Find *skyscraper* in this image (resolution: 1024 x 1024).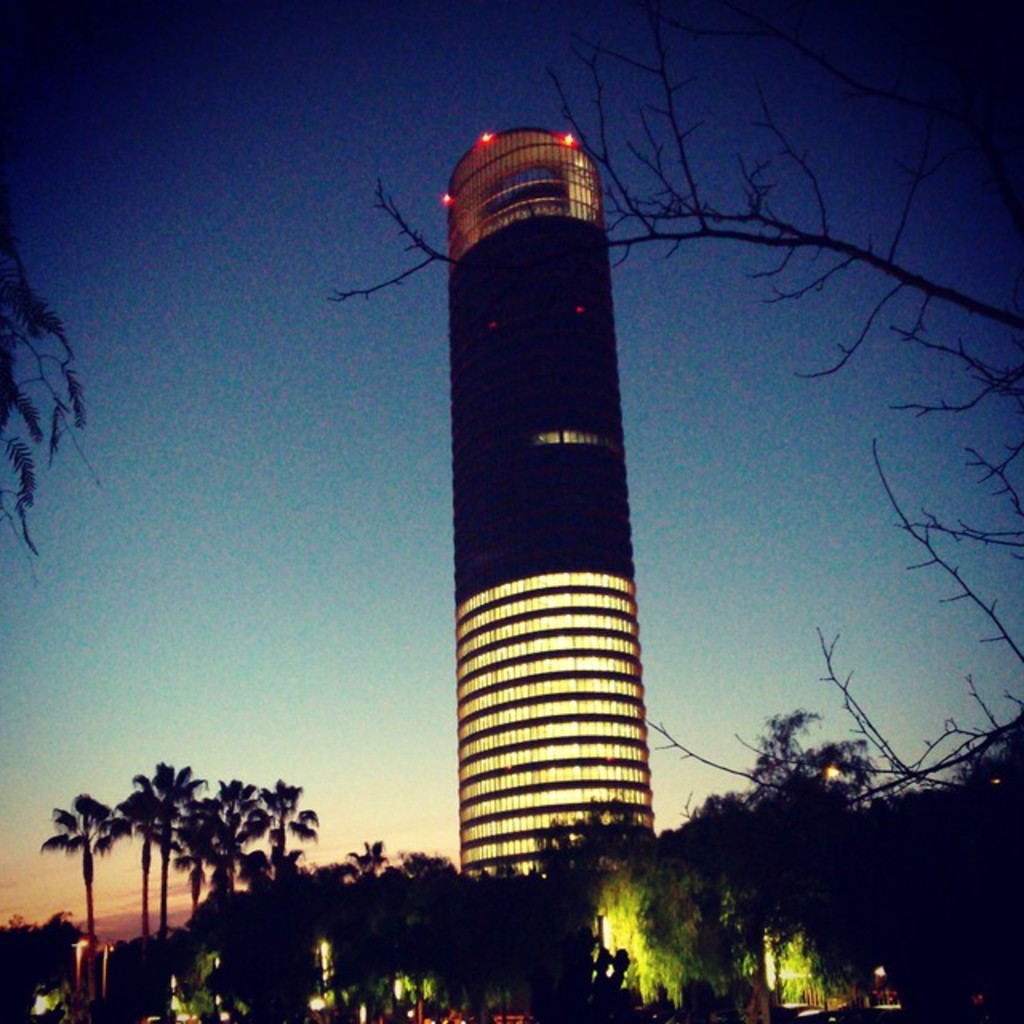
[x1=342, y1=99, x2=698, y2=923].
